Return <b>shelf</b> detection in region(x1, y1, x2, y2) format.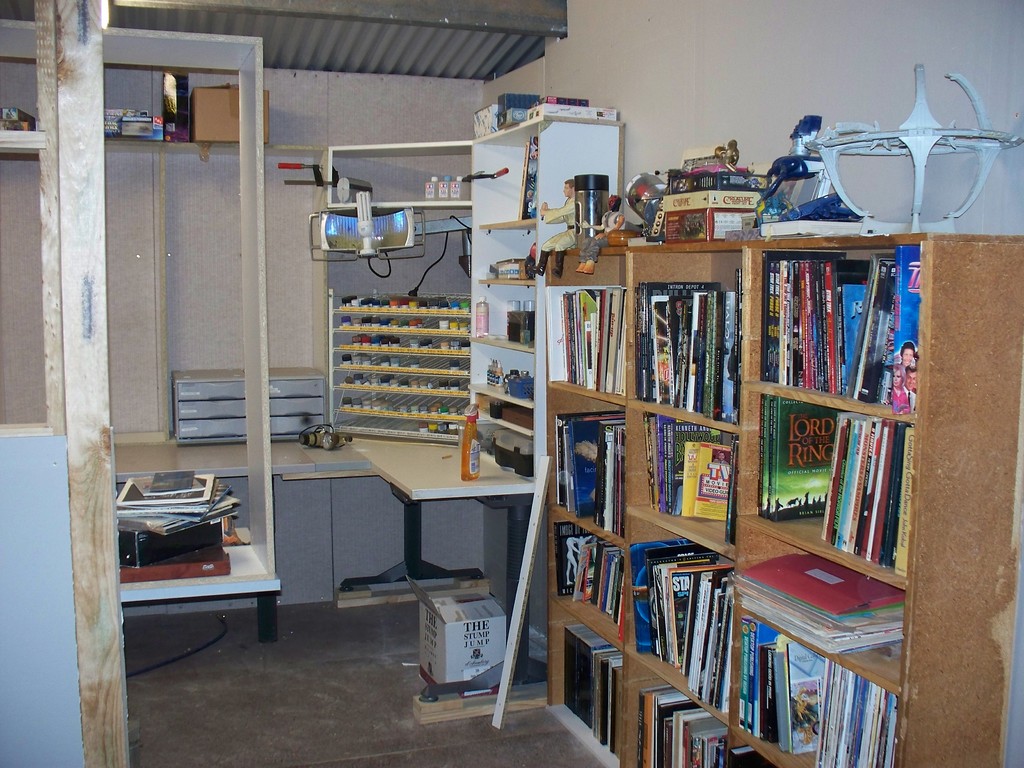
region(467, 218, 538, 278).
